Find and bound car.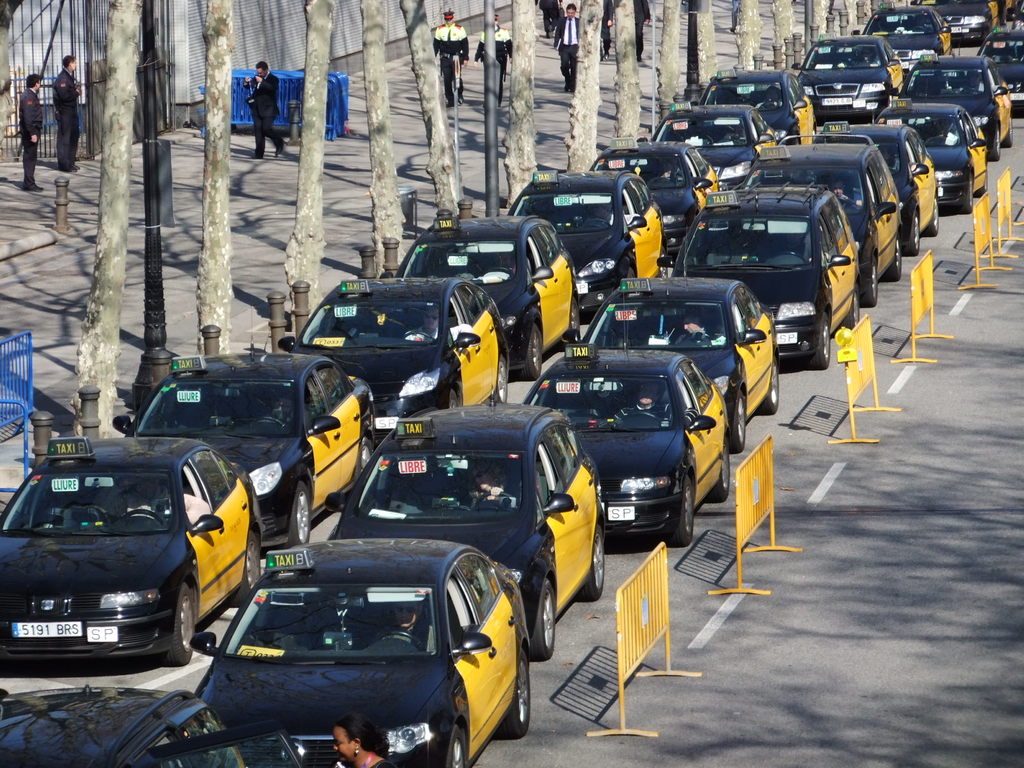
Bound: box(980, 17, 1023, 113).
